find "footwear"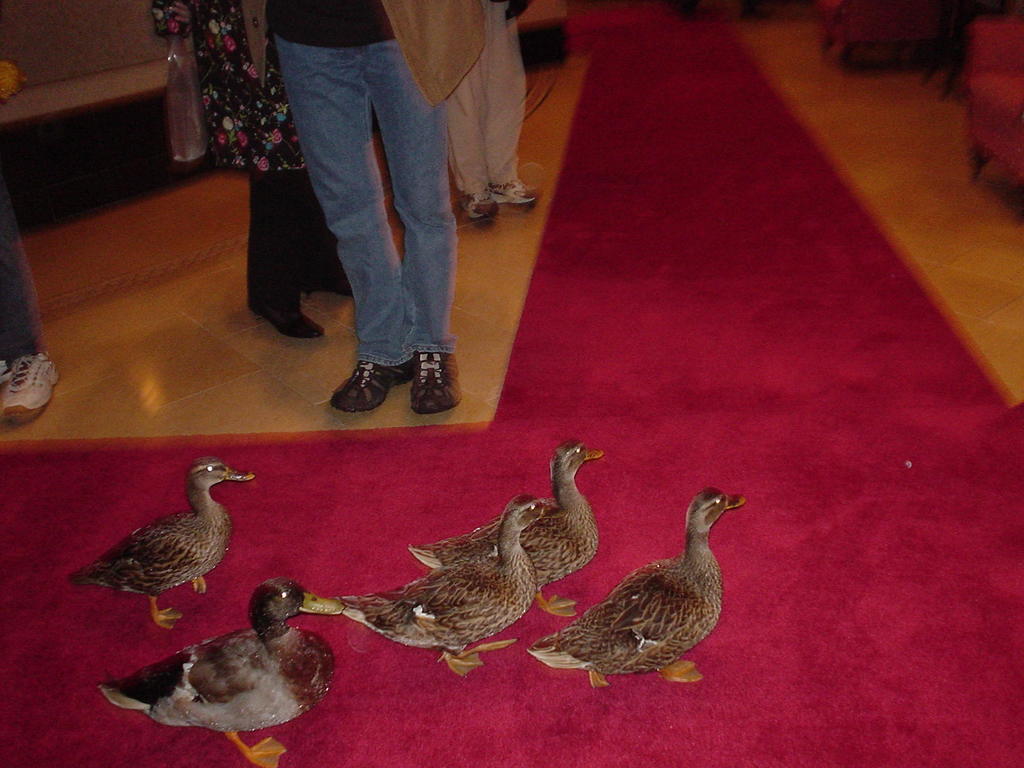
x1=503, y1=179, x2=543, y2=205
